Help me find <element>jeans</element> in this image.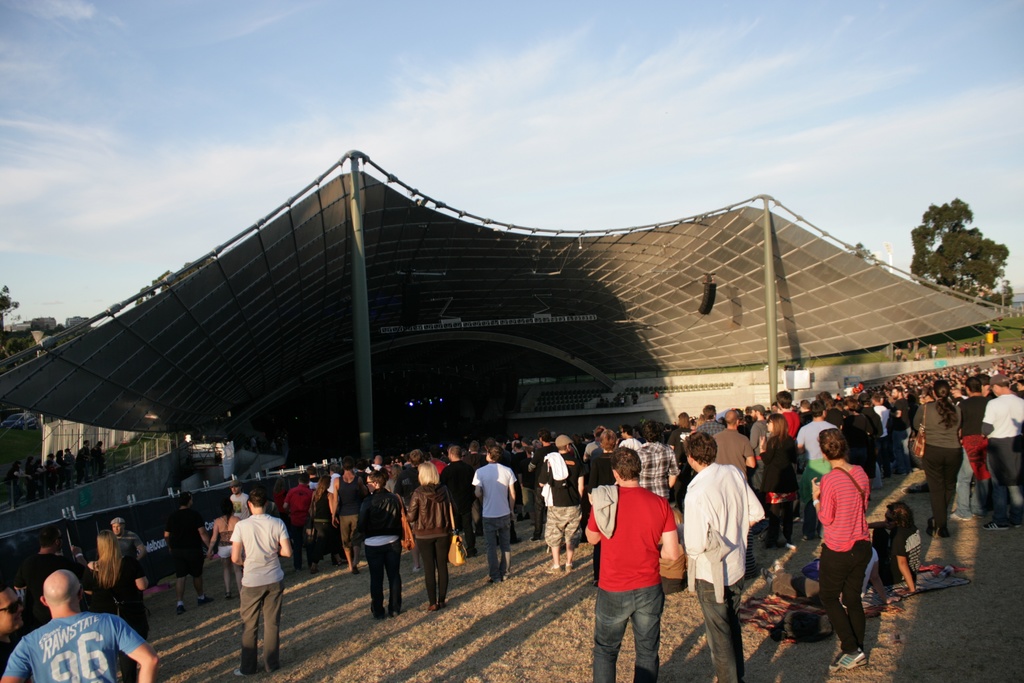
Found it: Rect(693, 577, 743, 682).
